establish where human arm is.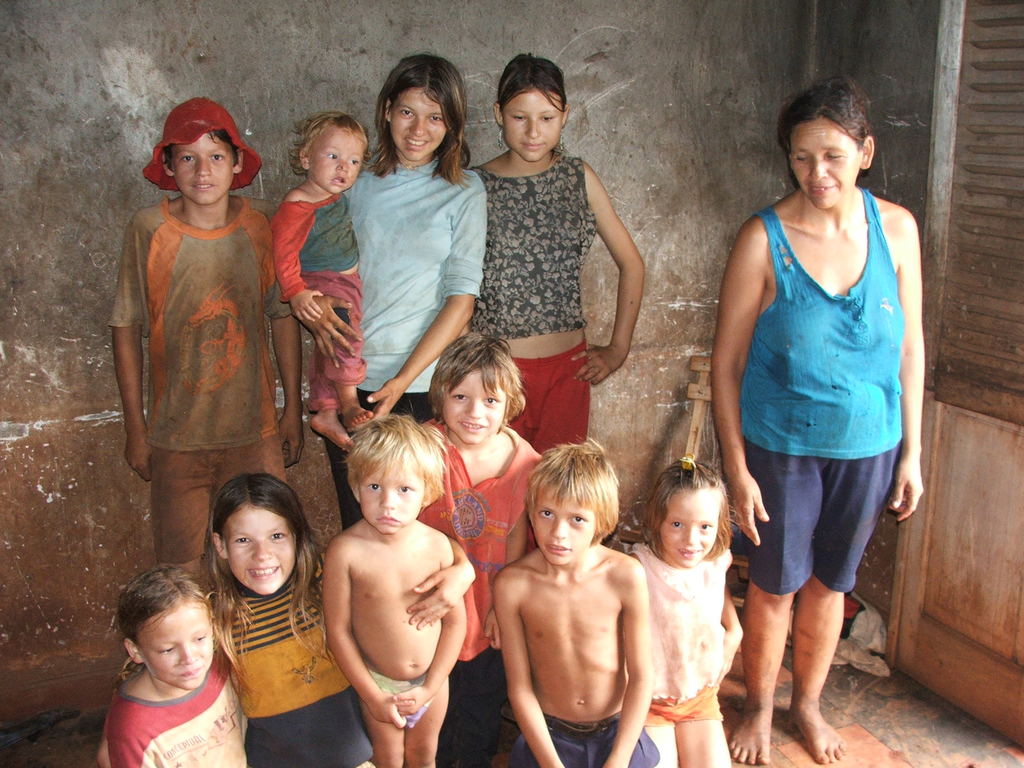
Established at <bbox>102, 221, 146, 484</bbox>.
